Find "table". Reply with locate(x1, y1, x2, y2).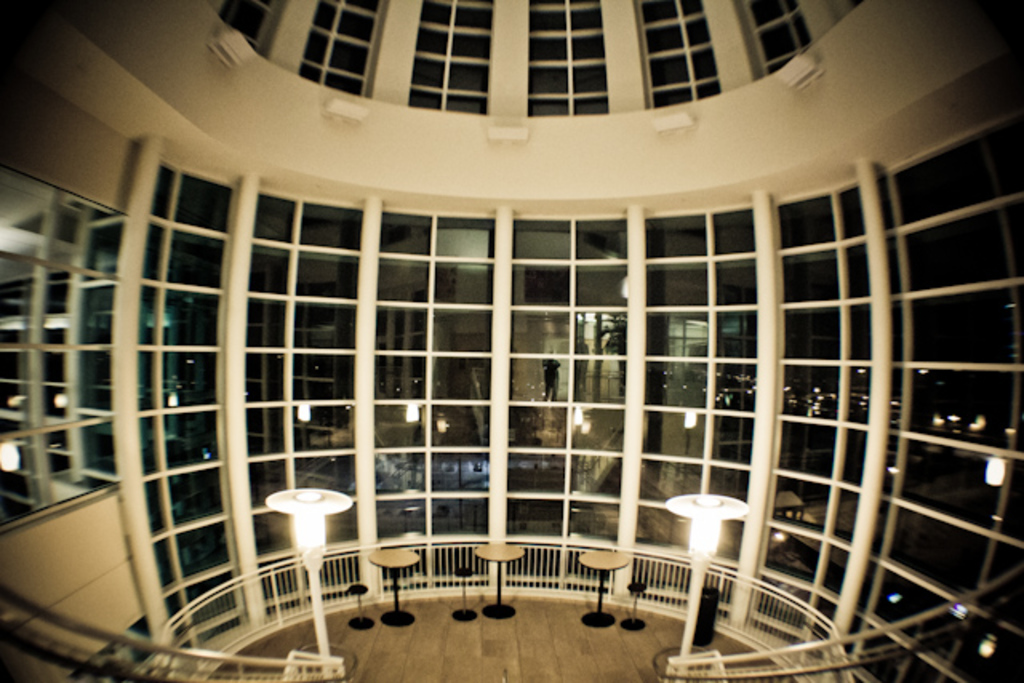
locate(573, 544, 635, 624).
